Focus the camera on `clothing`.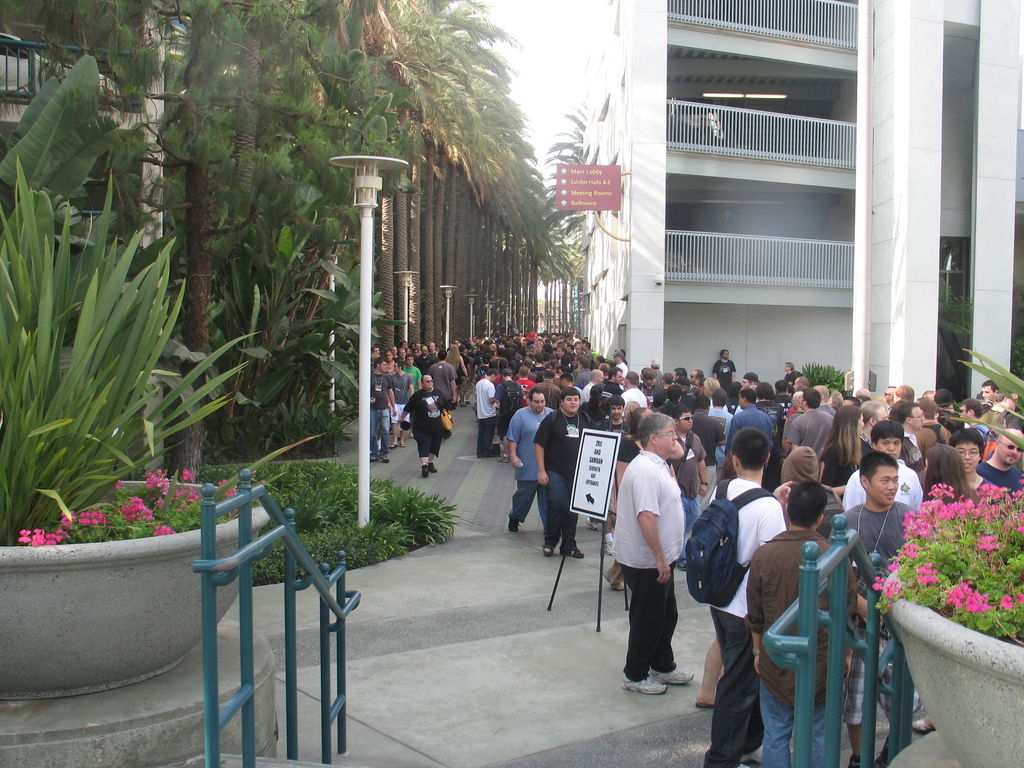
Focus region: bbox=[616, 388, 645, 403].
